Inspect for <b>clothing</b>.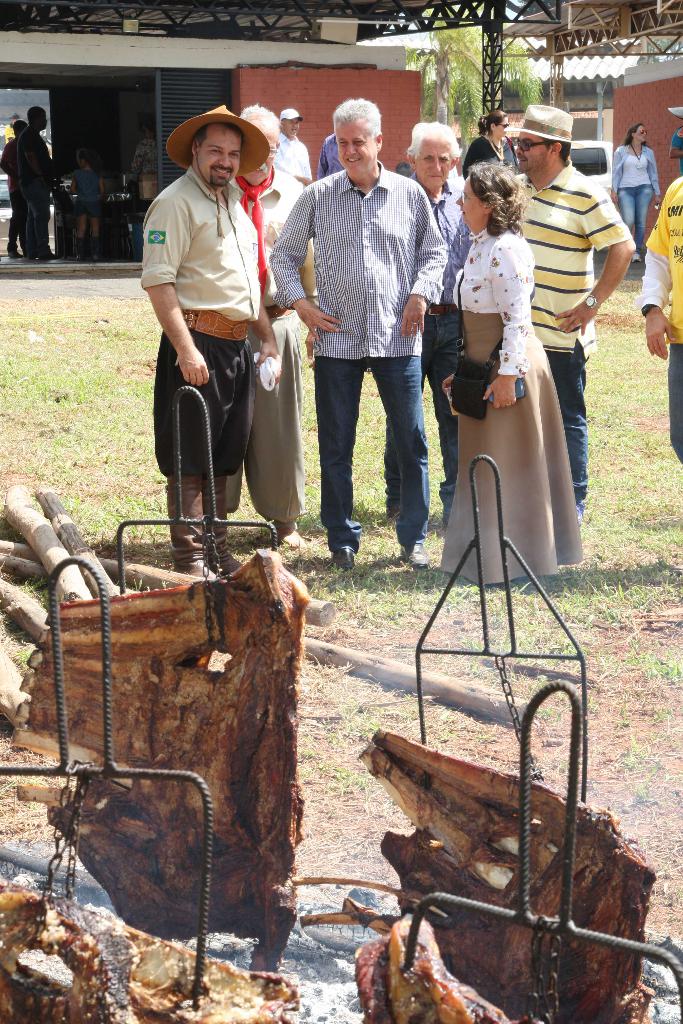
Inspection: {"x1": 497, "y1": 159, "x2": 638, "y2": 507}.
